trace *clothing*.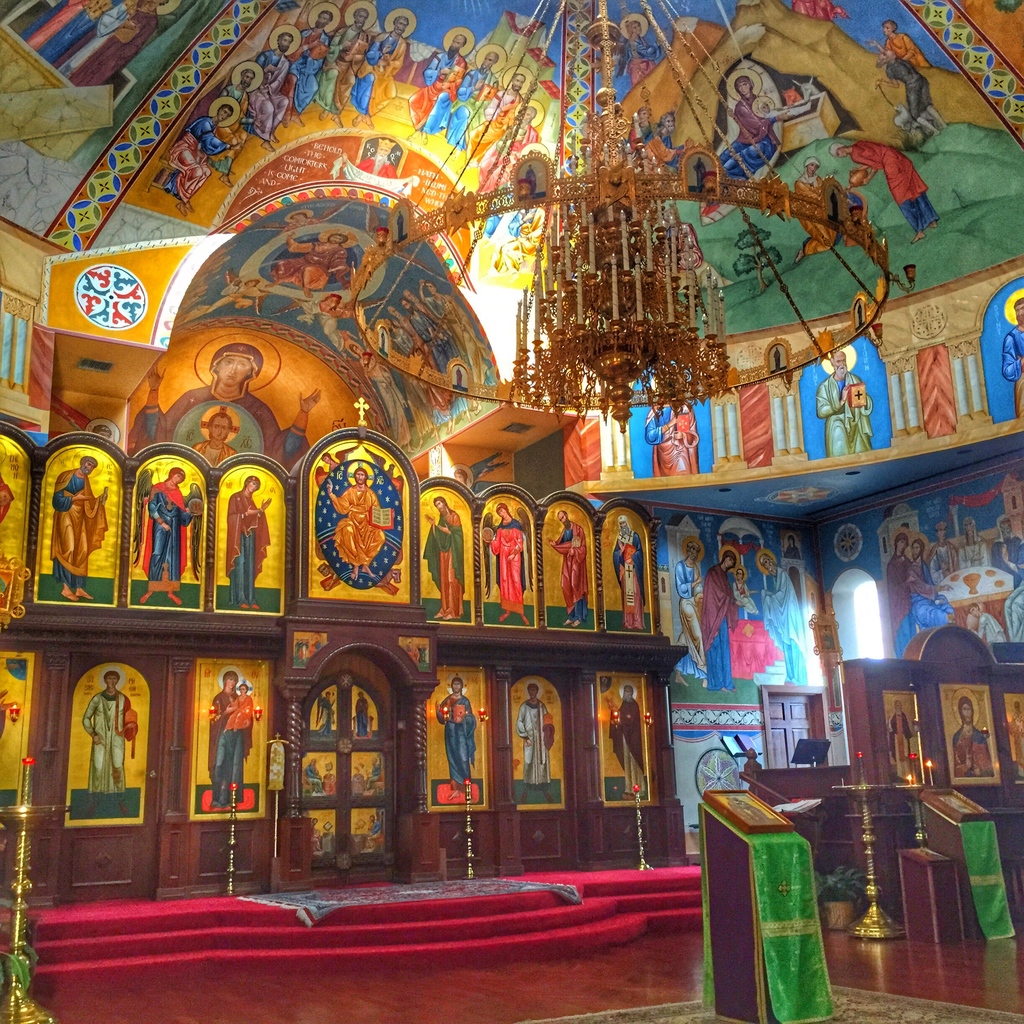
Traced to <region>479, 133, 538, 200</region>.
